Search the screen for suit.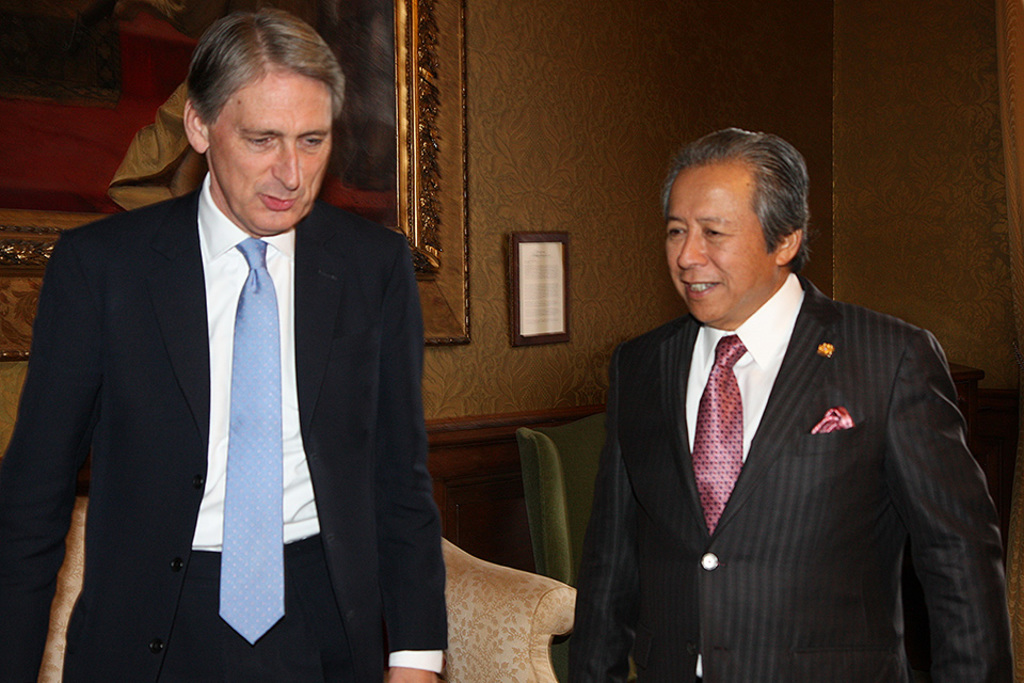
Found at 9 63 438 668.
